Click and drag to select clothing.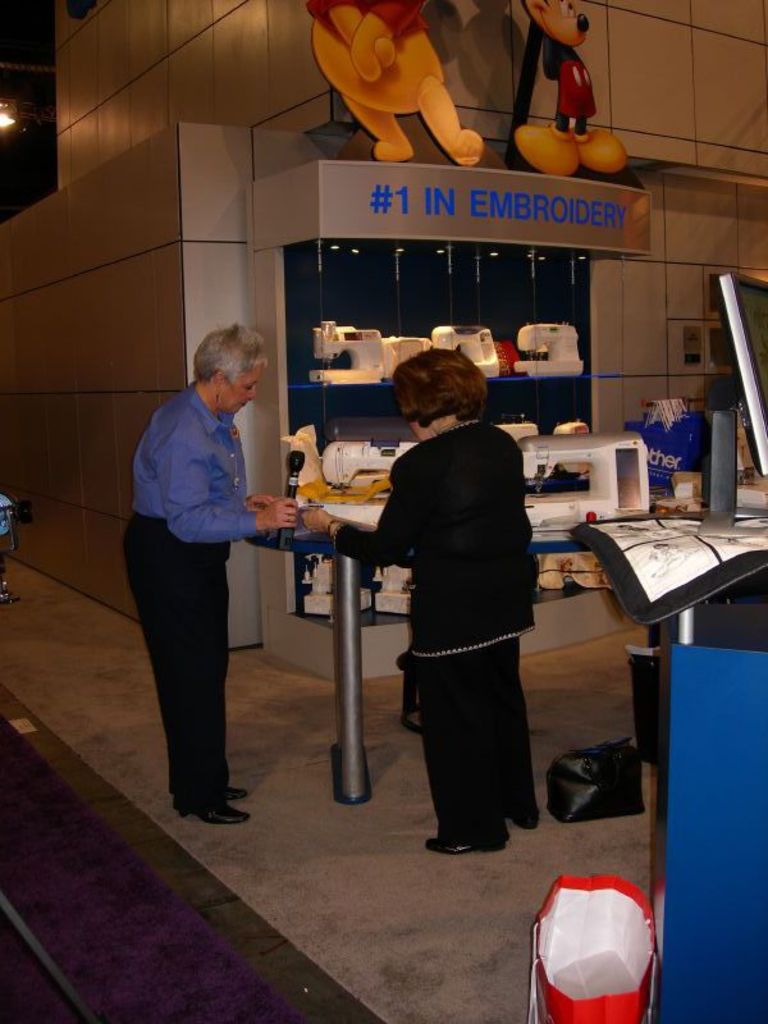
Selection: {"x1": 122, "y1": 380, "x2": 265, "y2": 810}.
